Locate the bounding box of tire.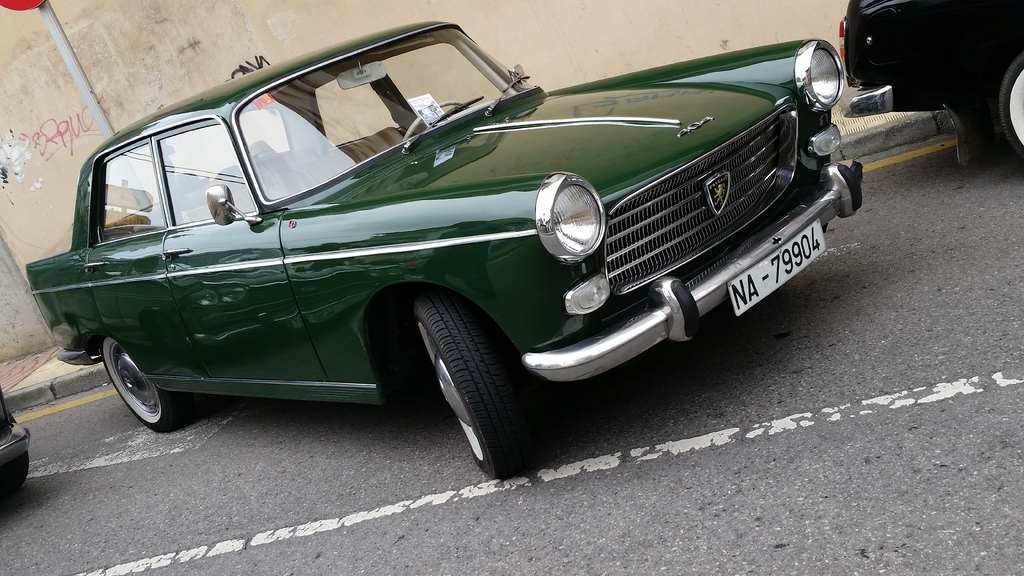
Bounding box: <box>403,289,549,493</box>.
